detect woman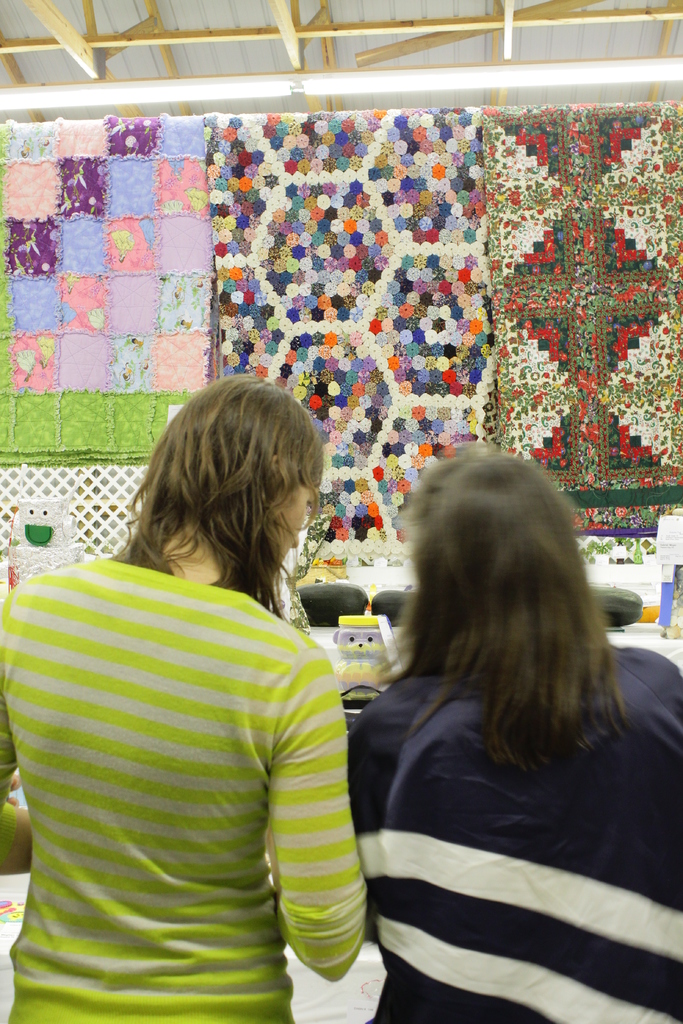
[325, 424, 677, 1023]
